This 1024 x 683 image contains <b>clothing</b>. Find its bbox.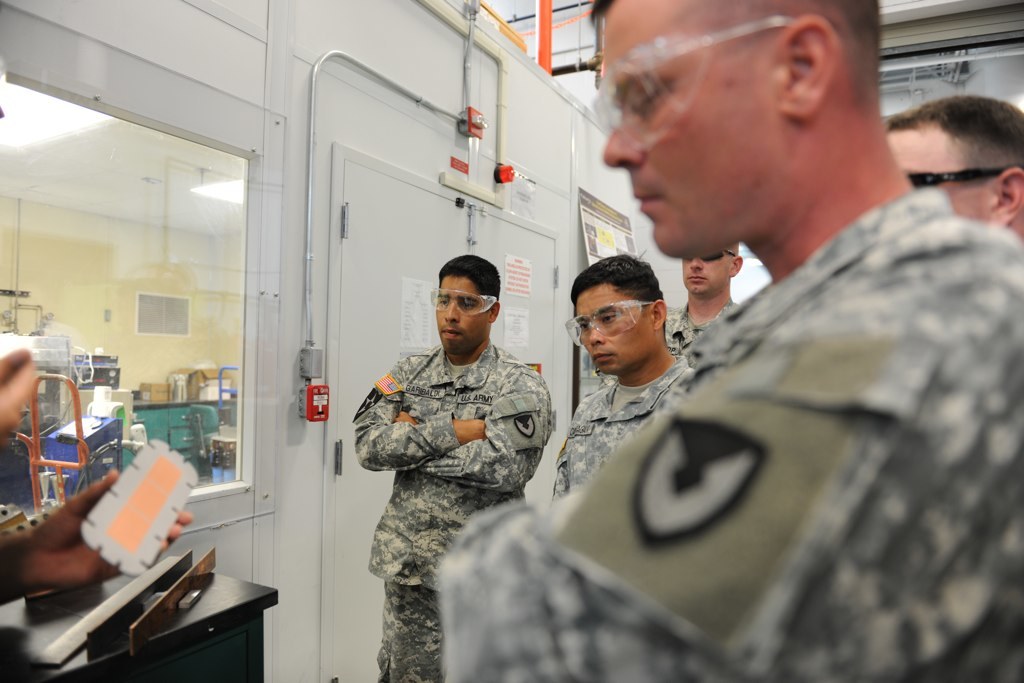
(left=547, top=345, right=707, bottom=506).
